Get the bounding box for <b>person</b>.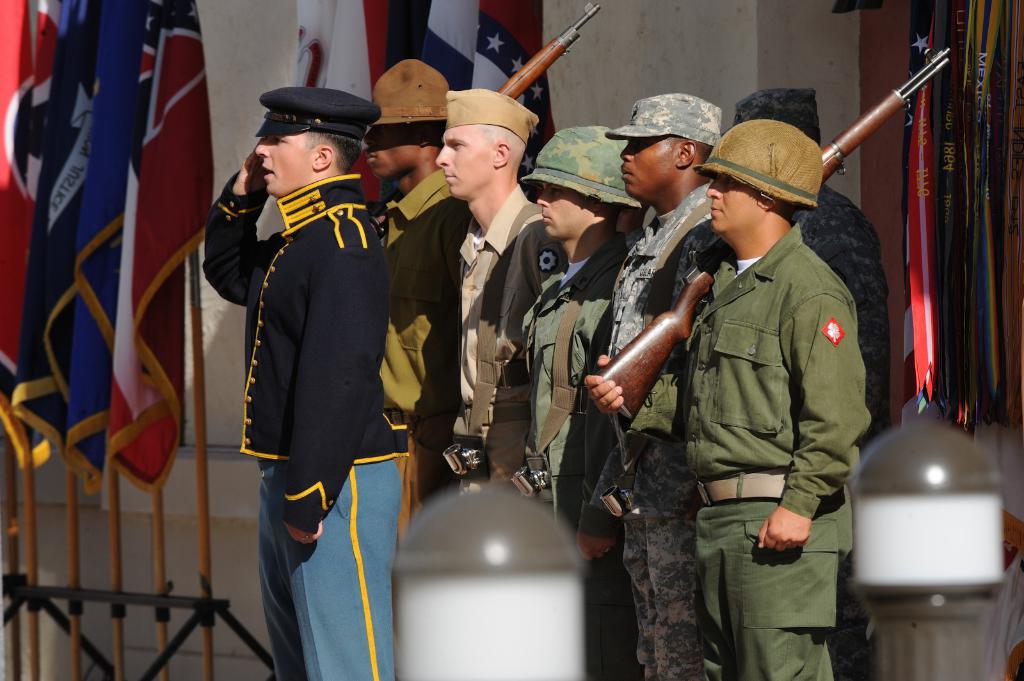
x1=433, y1=90, x2=575, y2=512.
